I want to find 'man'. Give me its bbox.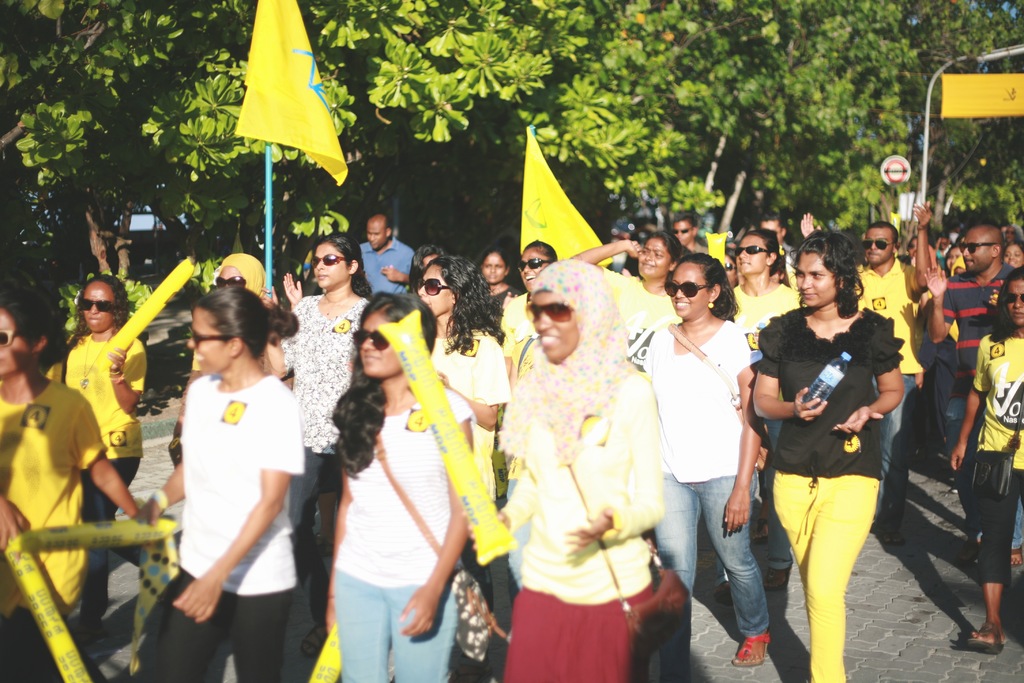
pyautogui.locateOnScreen(356, 211, 422, 302).
